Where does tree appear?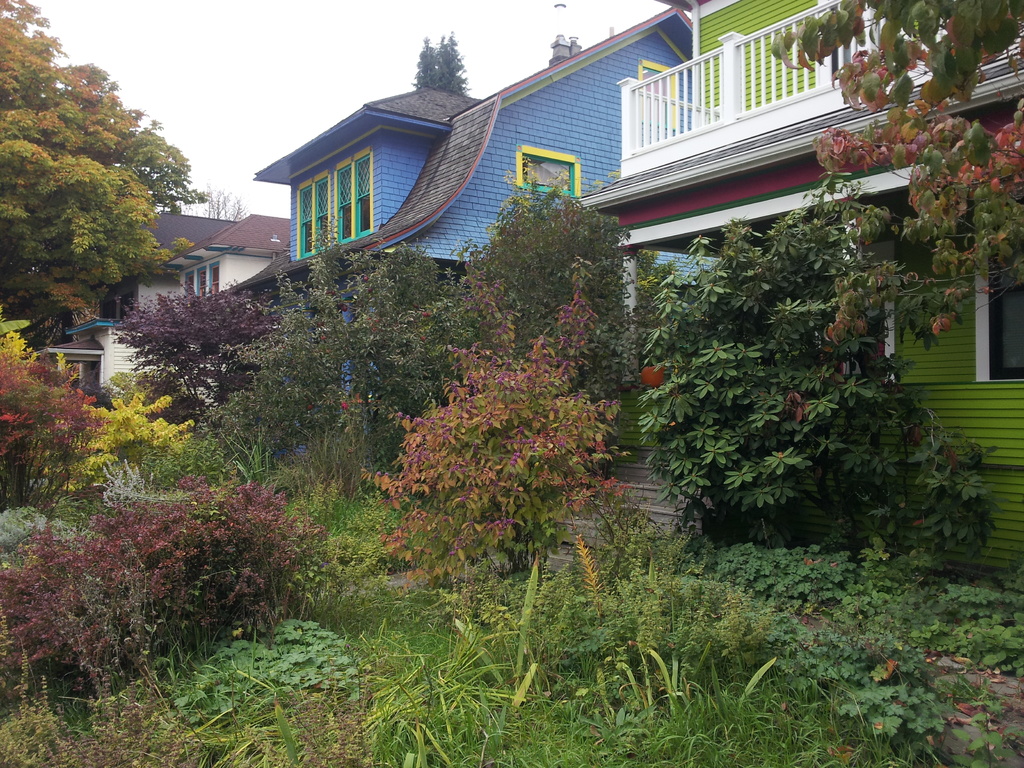
Appears at select_region(459, 172, 652, 463).
